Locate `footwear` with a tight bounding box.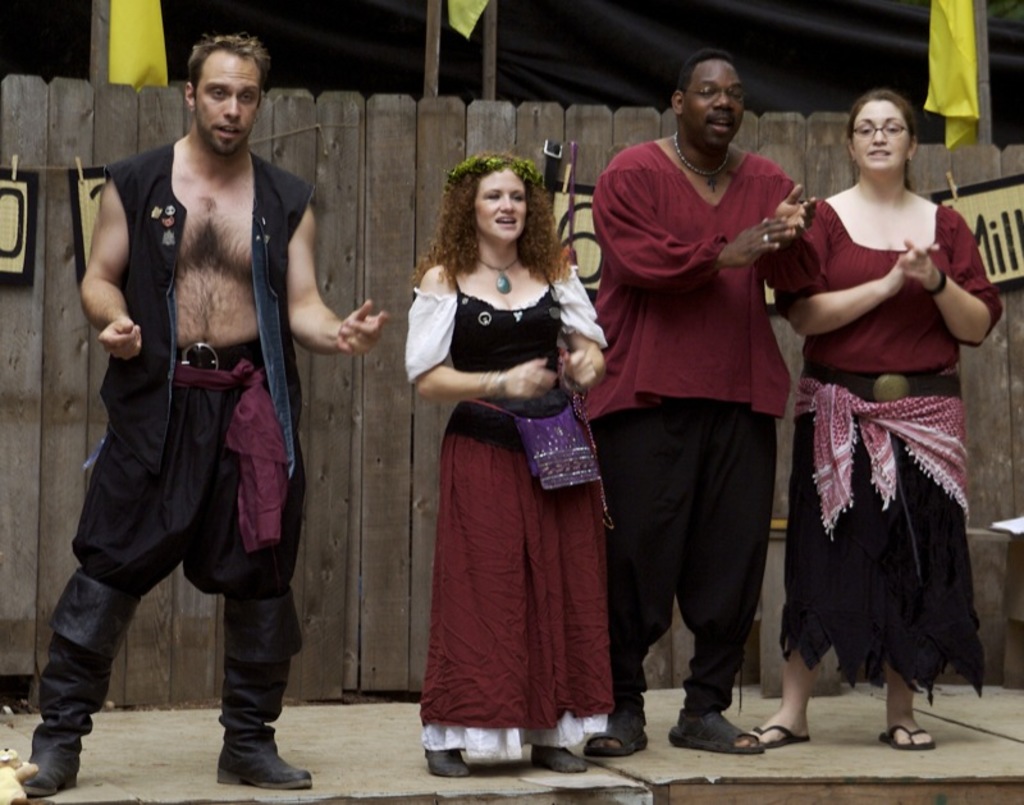
205 724 317 793.
